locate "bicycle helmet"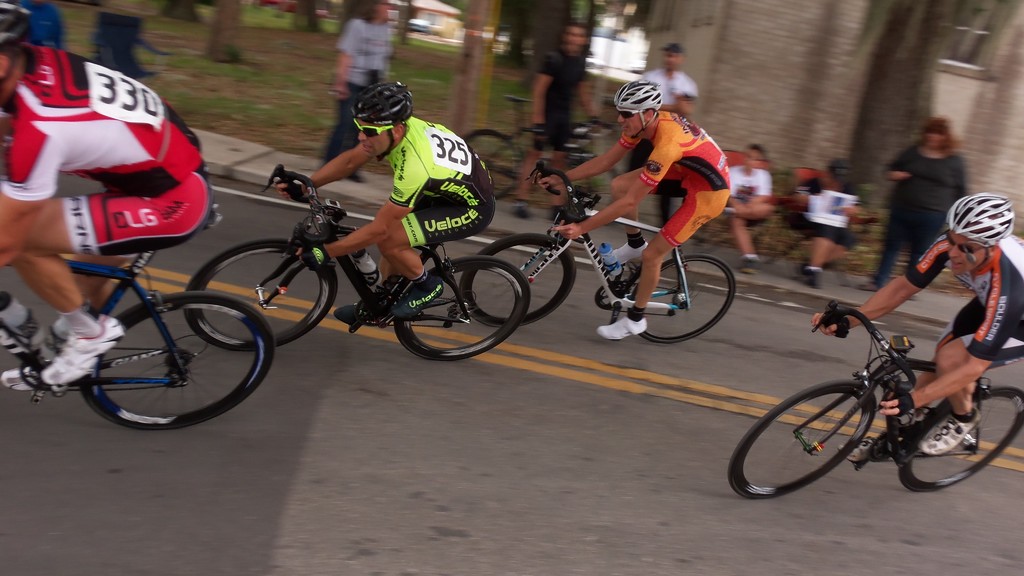
box=[614, 79, 659, 136]
